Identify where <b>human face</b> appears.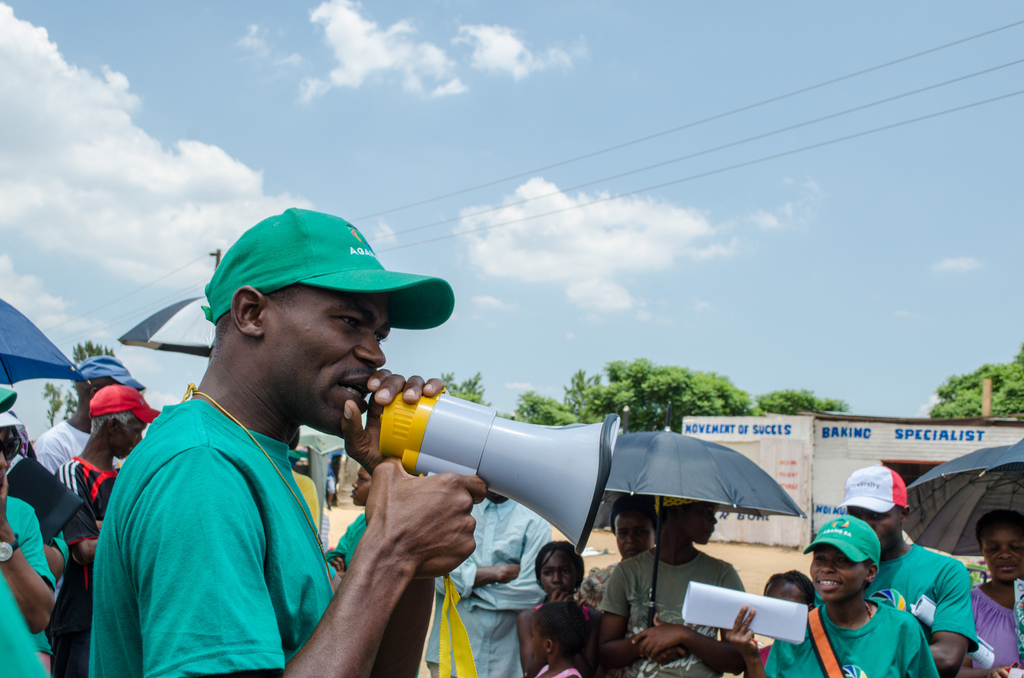
Appears at 810, 547, 868, 603.
